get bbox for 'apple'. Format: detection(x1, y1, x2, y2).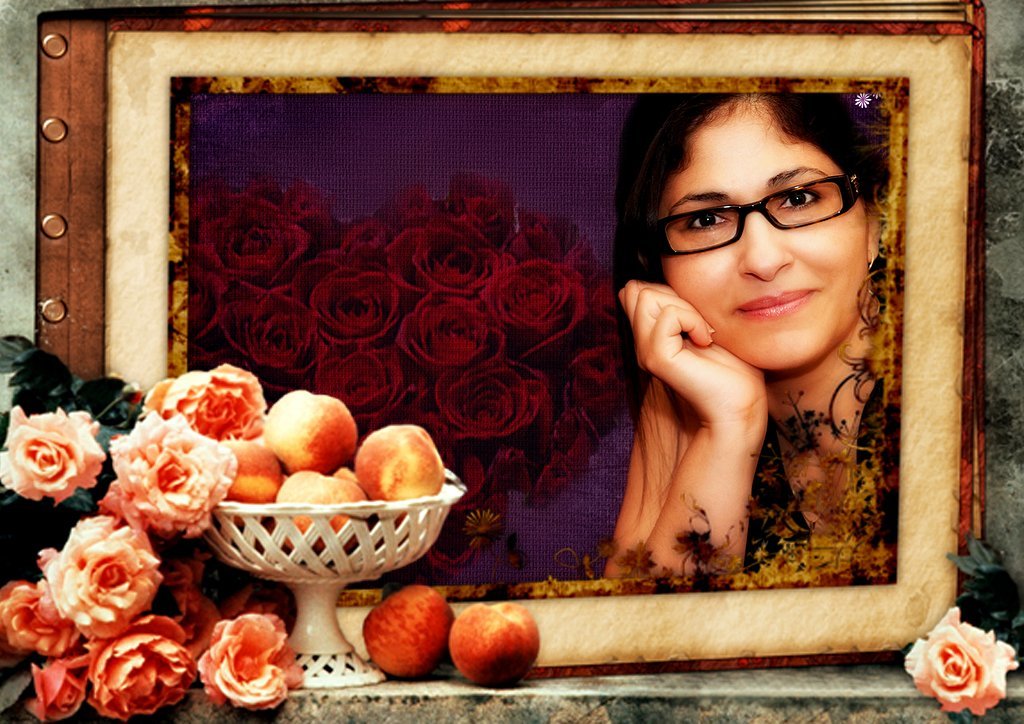
detection(447, 611, 536, 692).
